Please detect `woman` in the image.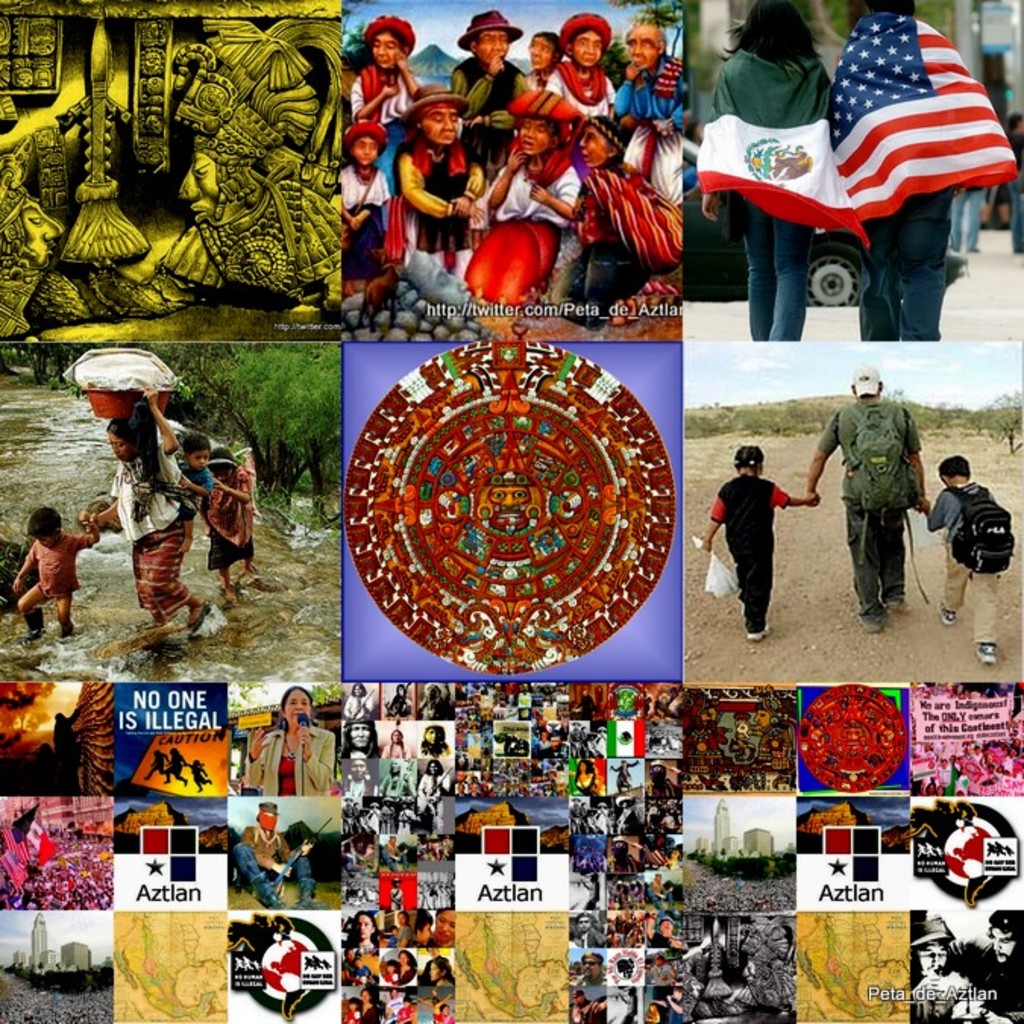
[235,686,335,796].
